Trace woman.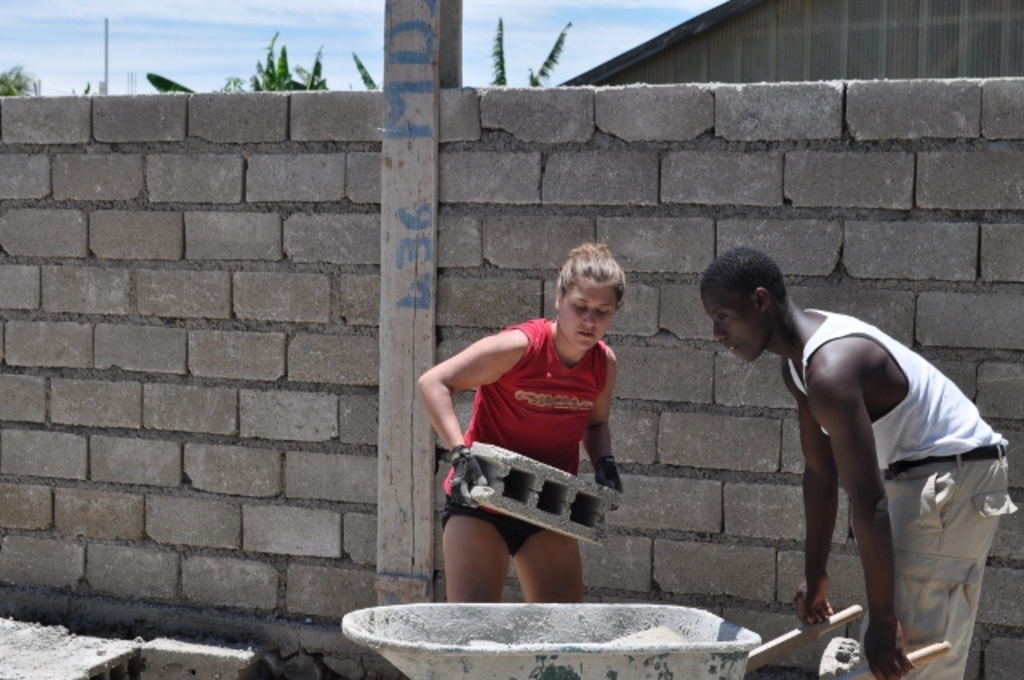
Traced to (x1=418, y1=248, x2=651, y2=634).
